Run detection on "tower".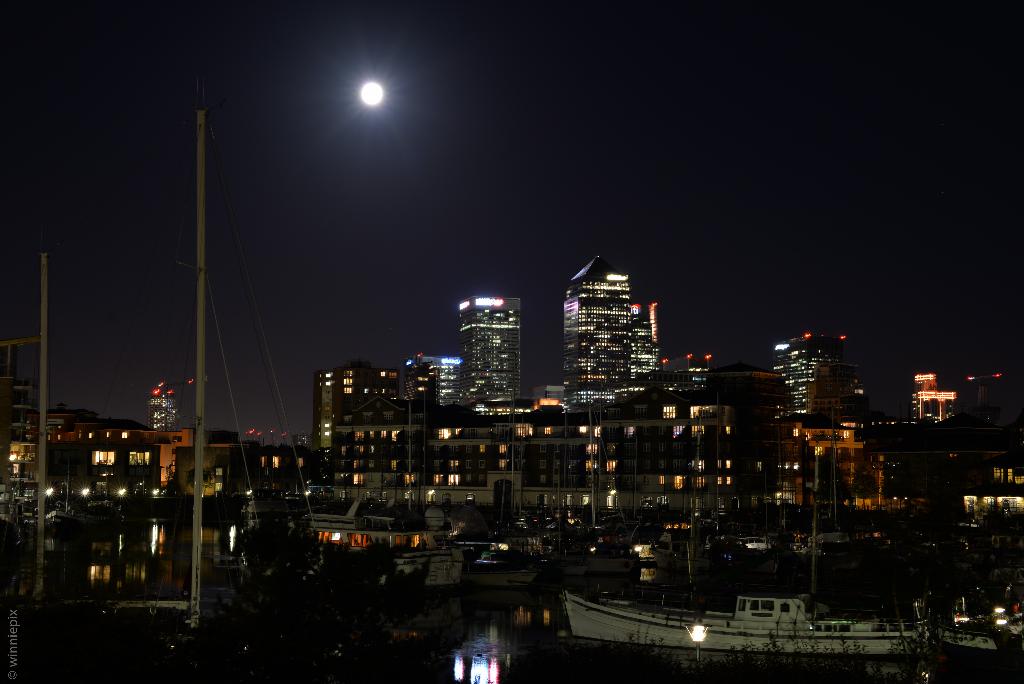
Result: x1=407 y1=354 x2=454 y2=397.
